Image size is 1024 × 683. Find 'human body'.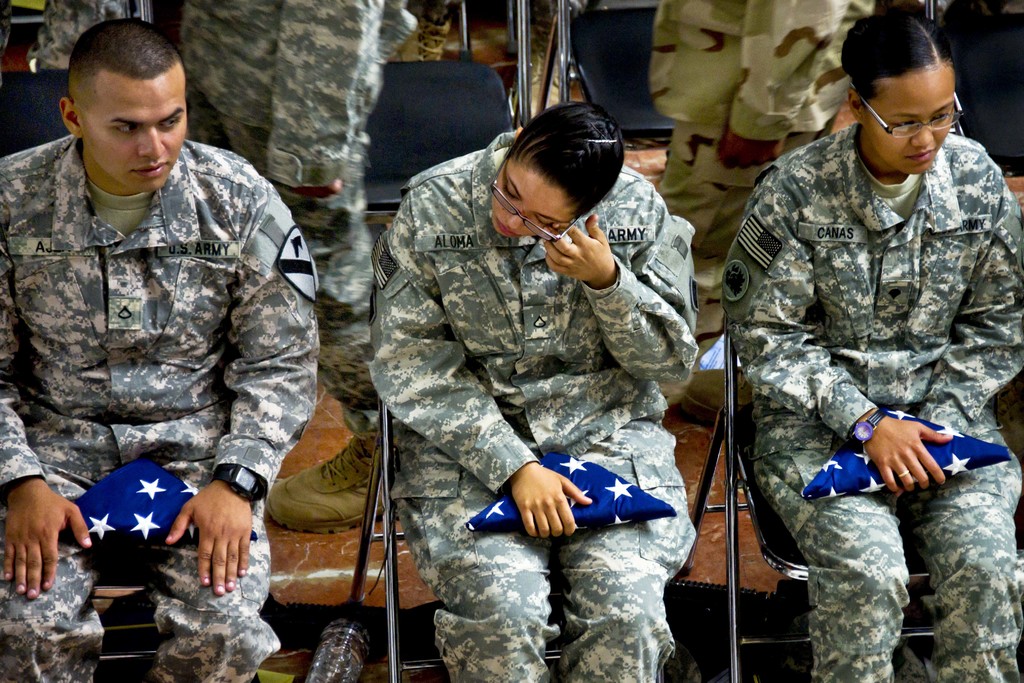
select_region(723, 10, 1023, 682).
